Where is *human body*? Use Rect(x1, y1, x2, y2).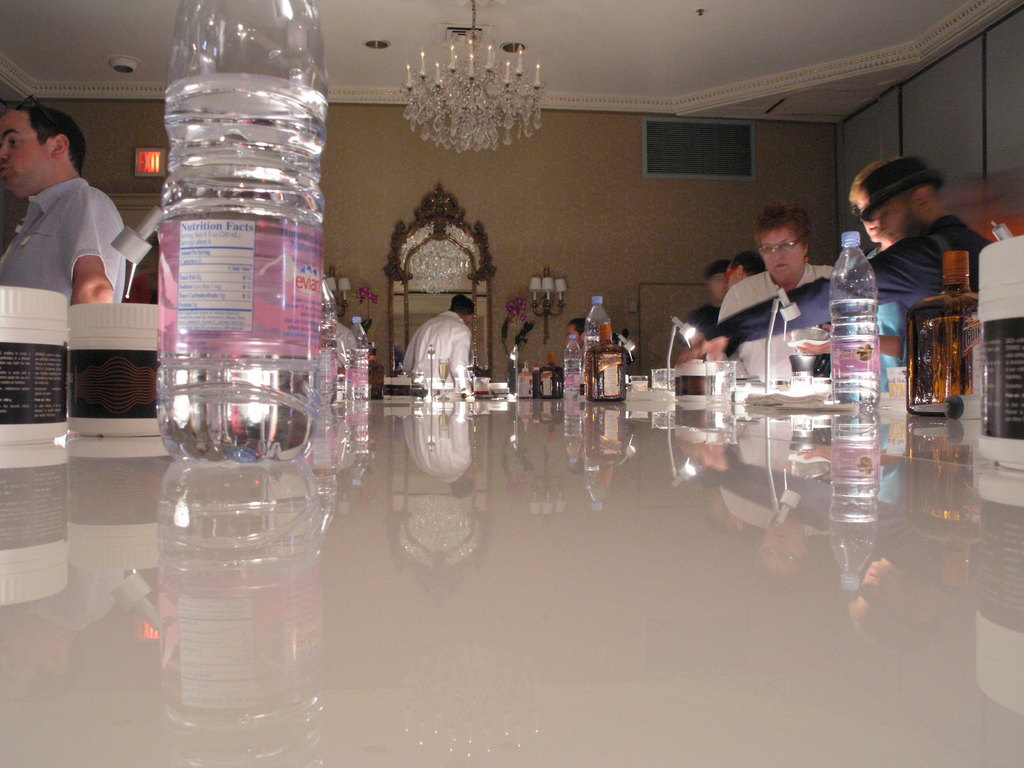
Rect(833, 163, 993, 372).
